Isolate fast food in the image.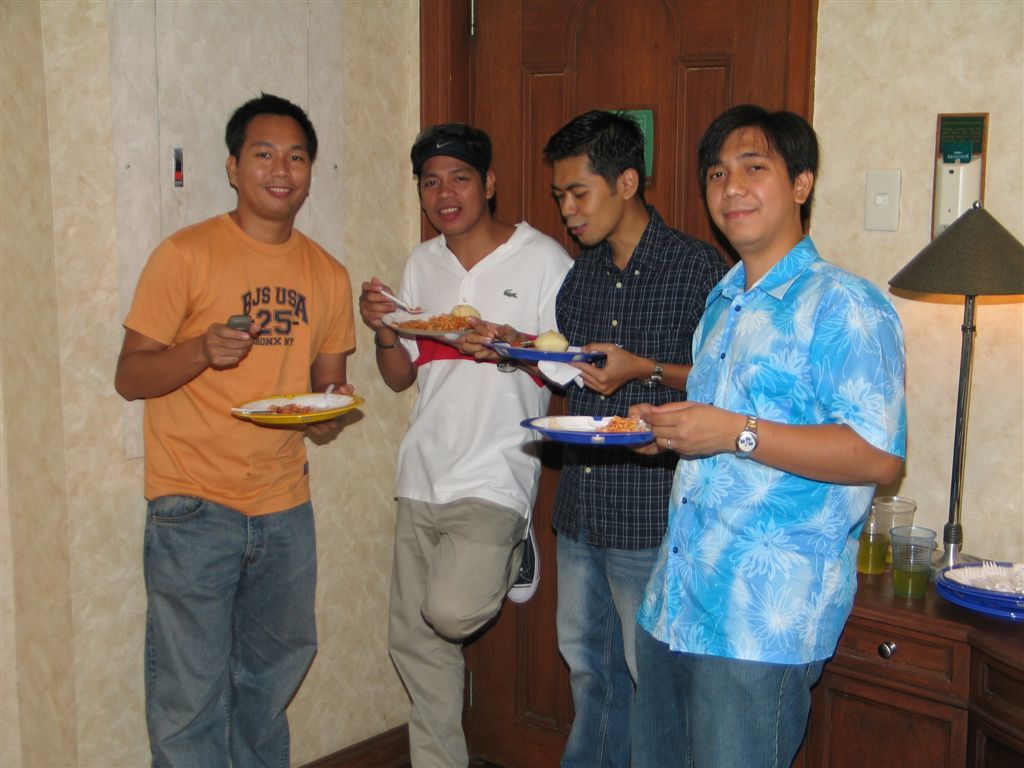
Isolated region: [x1=587, y1=418, x2=651, y2=437].
